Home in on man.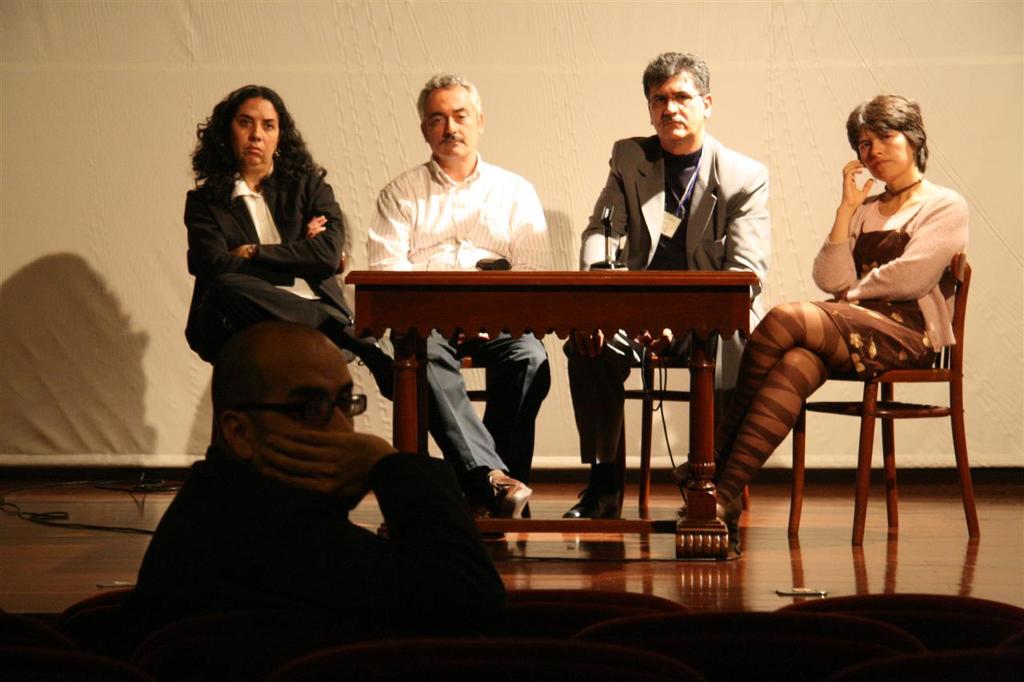
Homed in at locate(362, 77, 551, 542).
